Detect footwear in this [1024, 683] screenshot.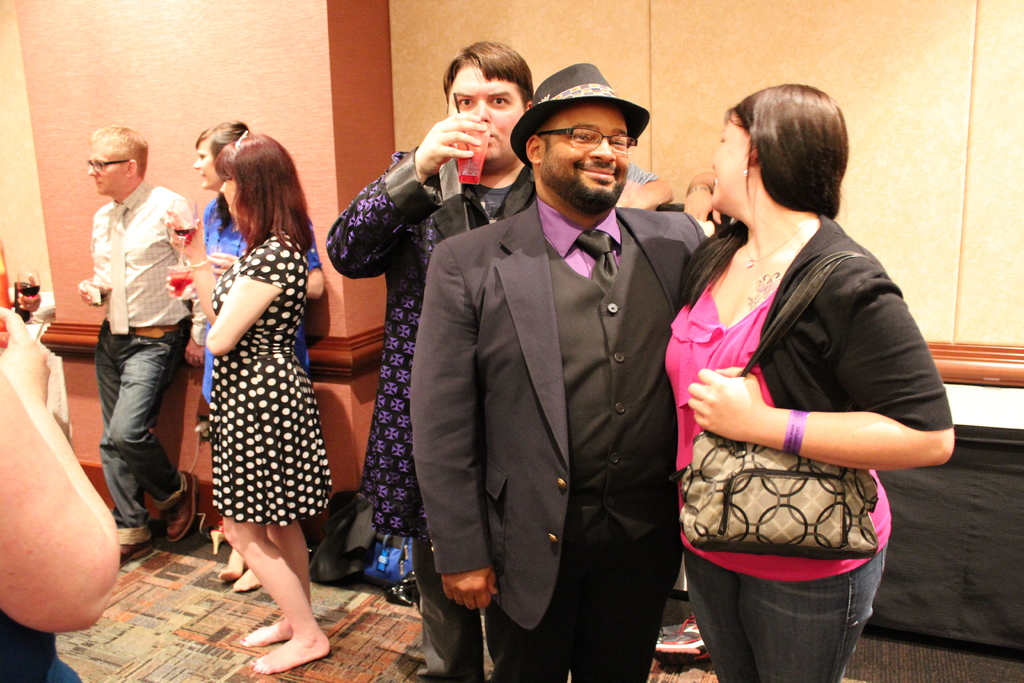
Detection: [120, 537, 152, 571].
